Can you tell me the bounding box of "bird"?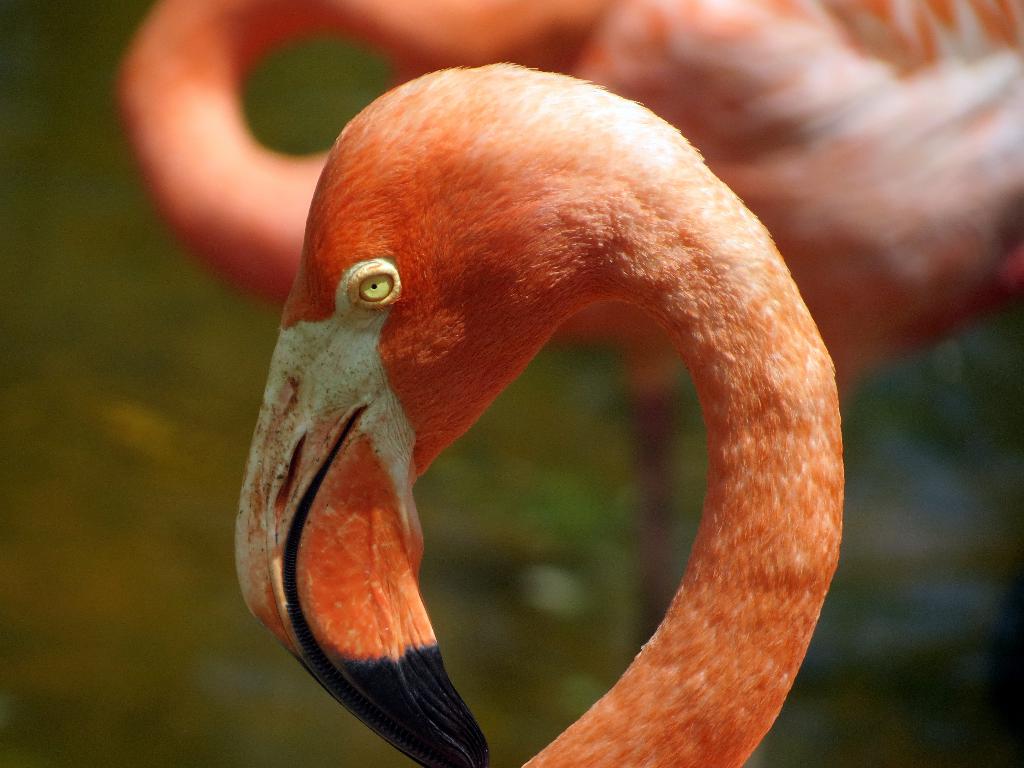
x1=191 y1=80 x2=845 y2=767.
